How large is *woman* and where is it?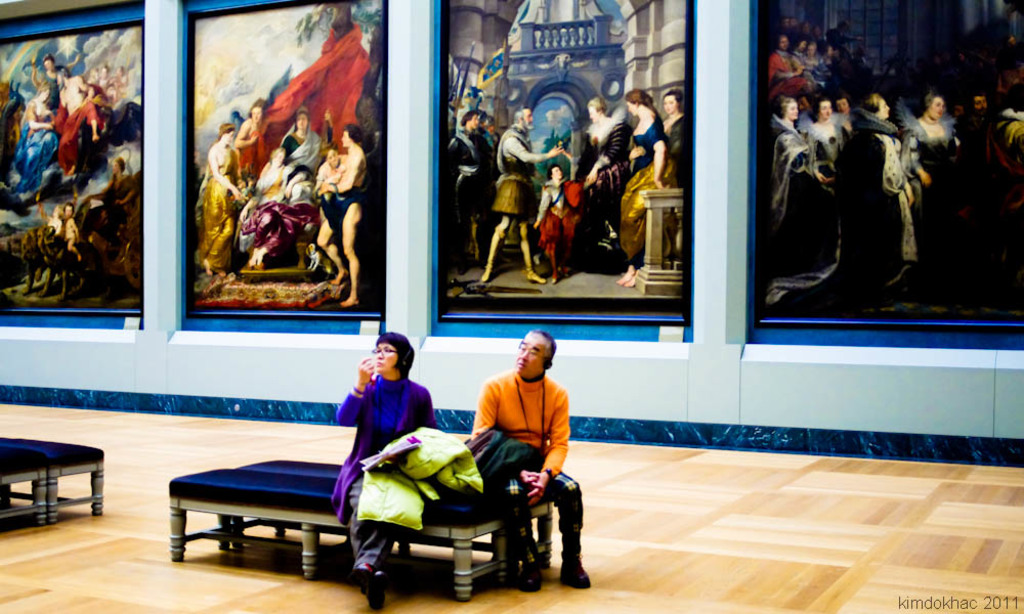
Bounding box: left=908, top=90, right=964, bottom=217.
